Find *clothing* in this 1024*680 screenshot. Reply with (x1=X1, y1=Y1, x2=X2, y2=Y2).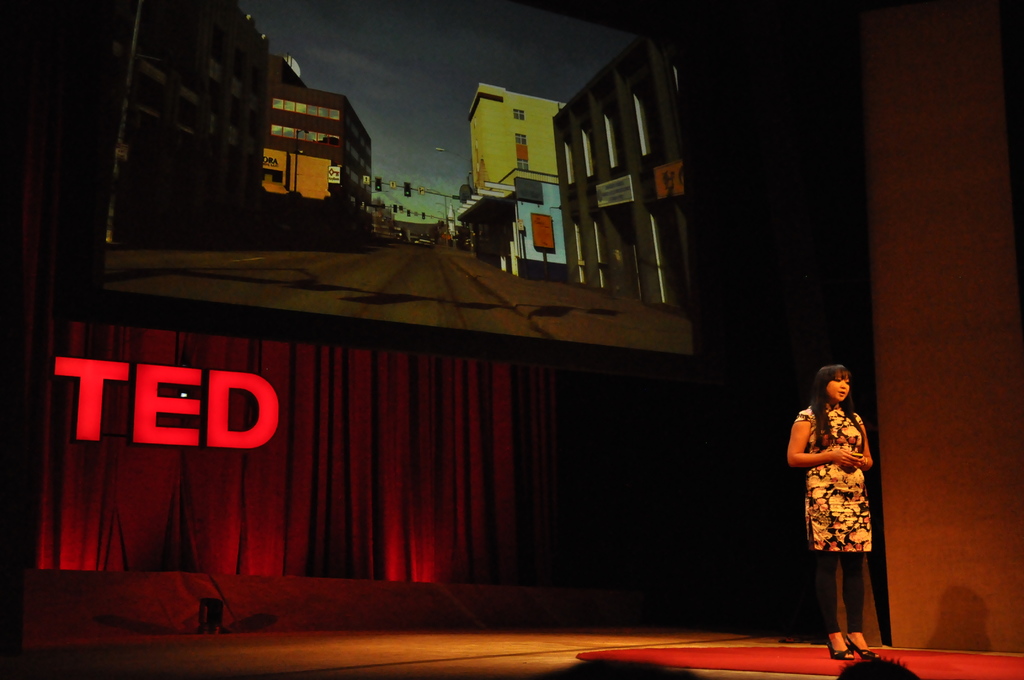
(x1=794, y1=403, x2=883, y2=631).
